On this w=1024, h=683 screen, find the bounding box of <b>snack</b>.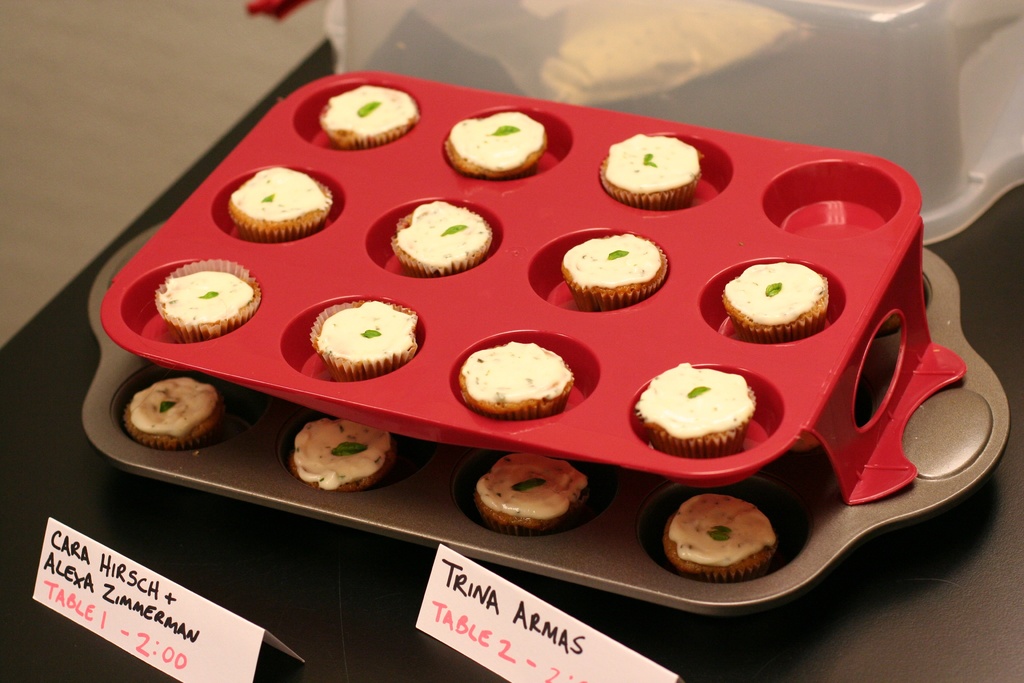
Bounding box: [468, 451, 599, 541].
